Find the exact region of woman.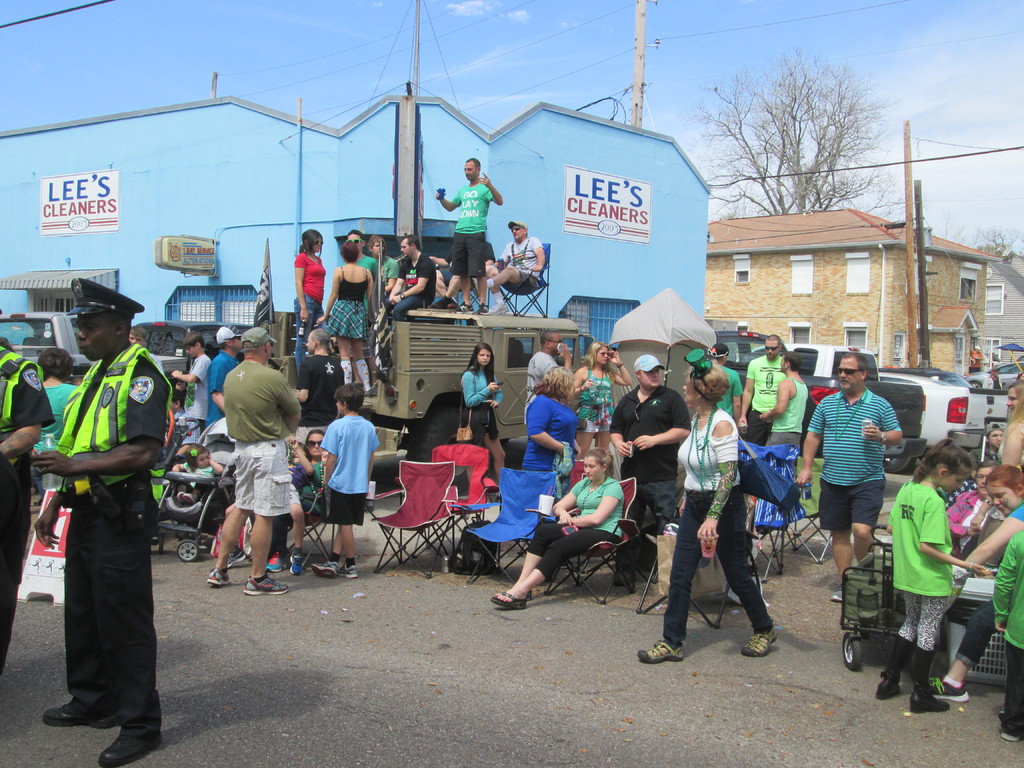
Exact region: box=[637, 362, 780, 657].
